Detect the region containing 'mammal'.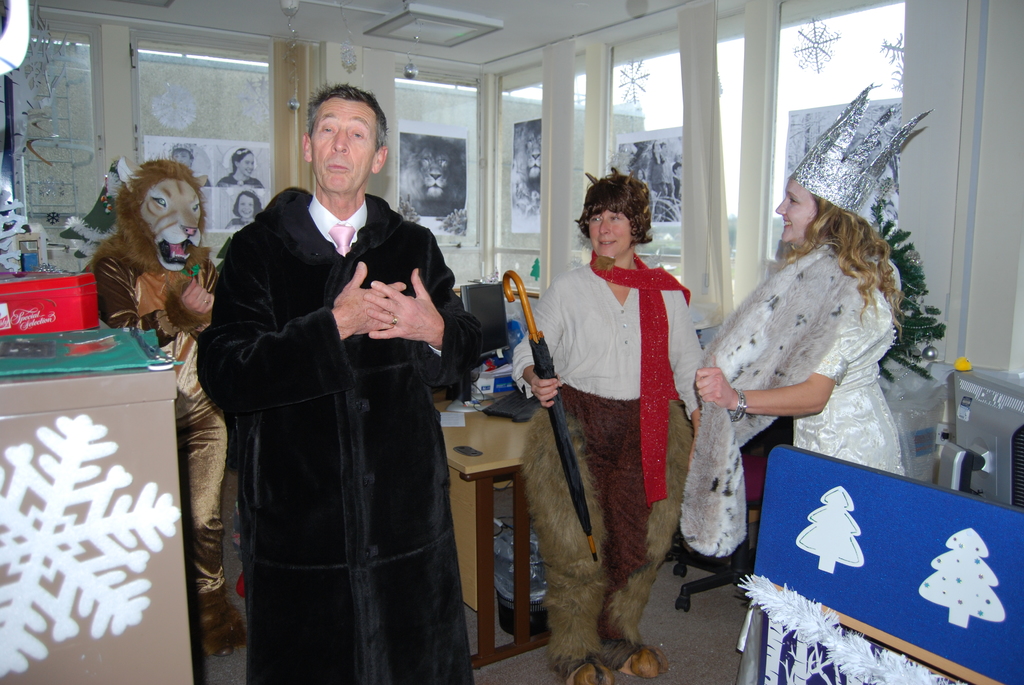
(220, 148, 262, 186).
